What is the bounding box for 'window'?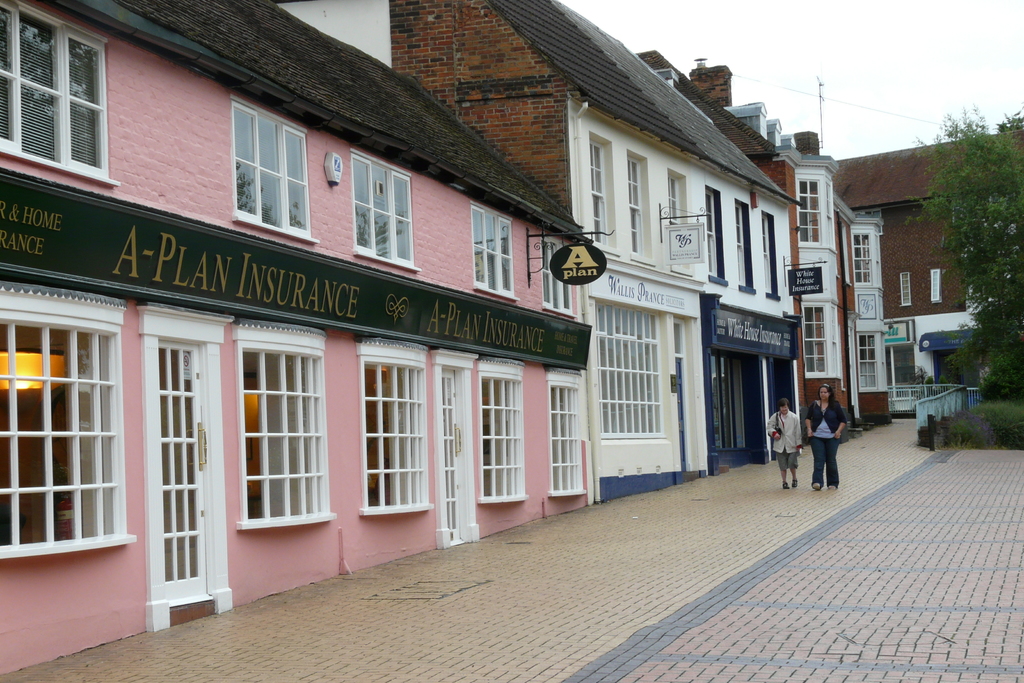
[x1=469, y1=204, x2=518, y2=300].
